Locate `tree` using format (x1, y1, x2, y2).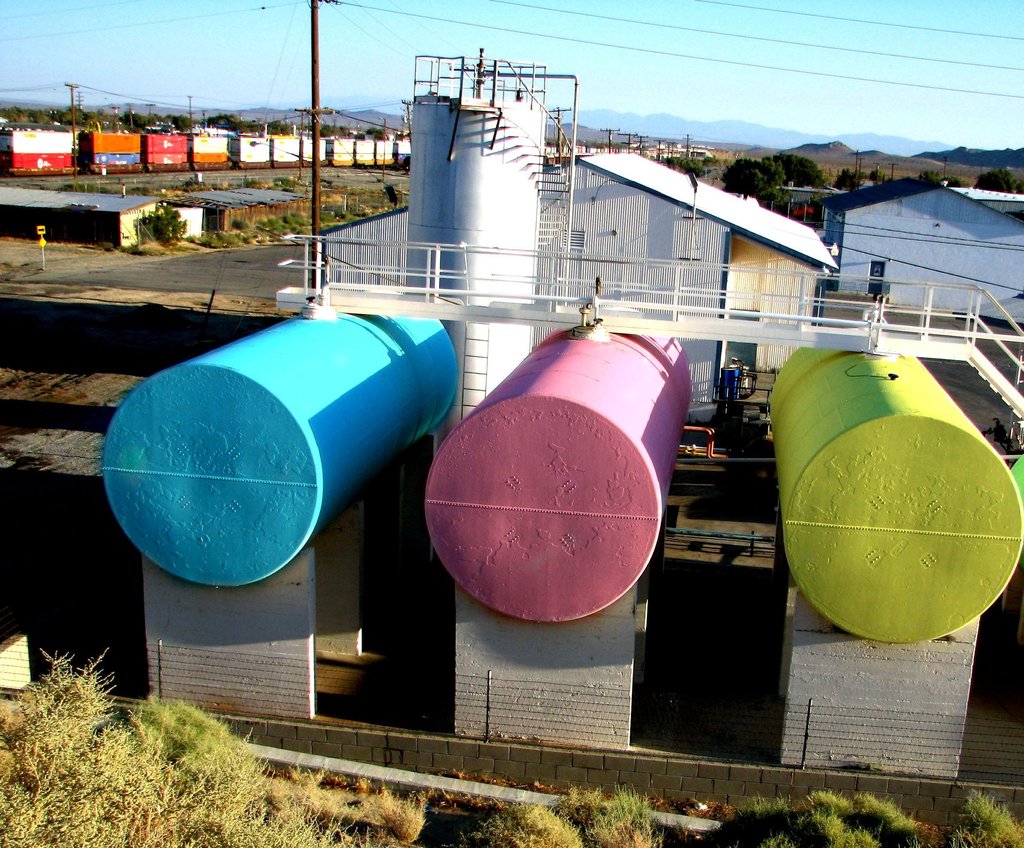
(771, 152, 828, 190).
